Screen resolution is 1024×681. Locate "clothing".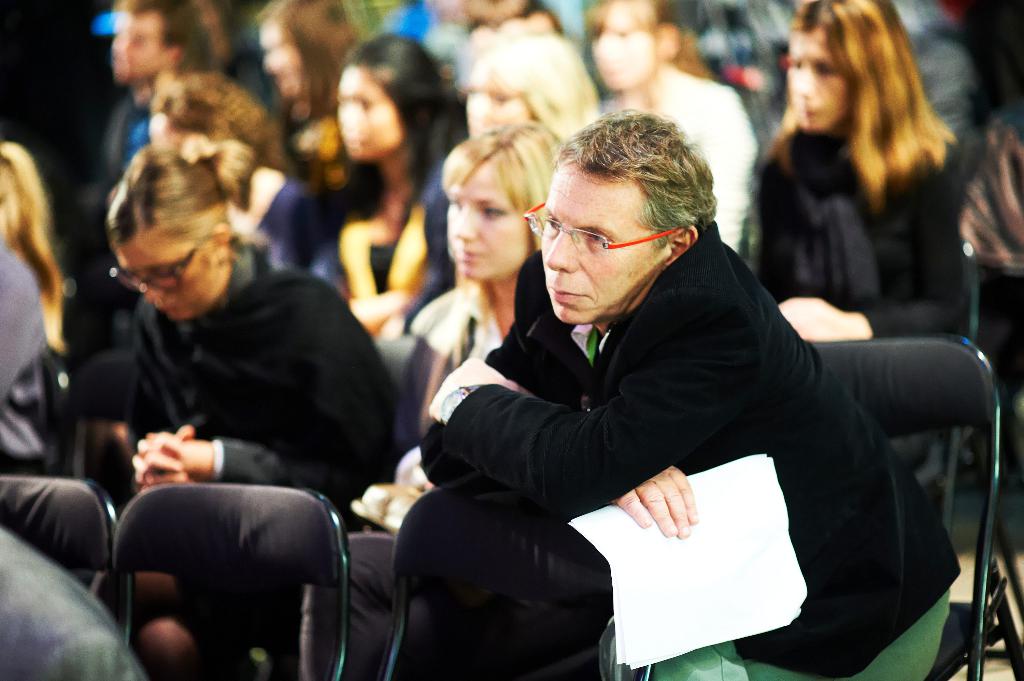
BBox(598, 61, 752, 259).
